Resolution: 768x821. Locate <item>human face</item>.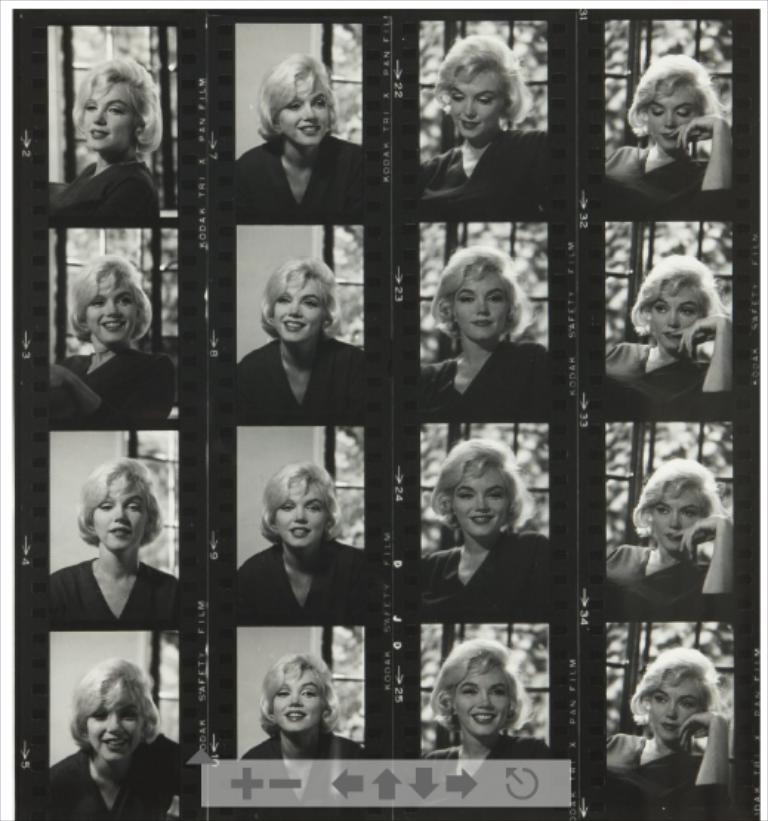
{"x1": 280, "y1": 80, "x2": 329, "y2": 139}.
